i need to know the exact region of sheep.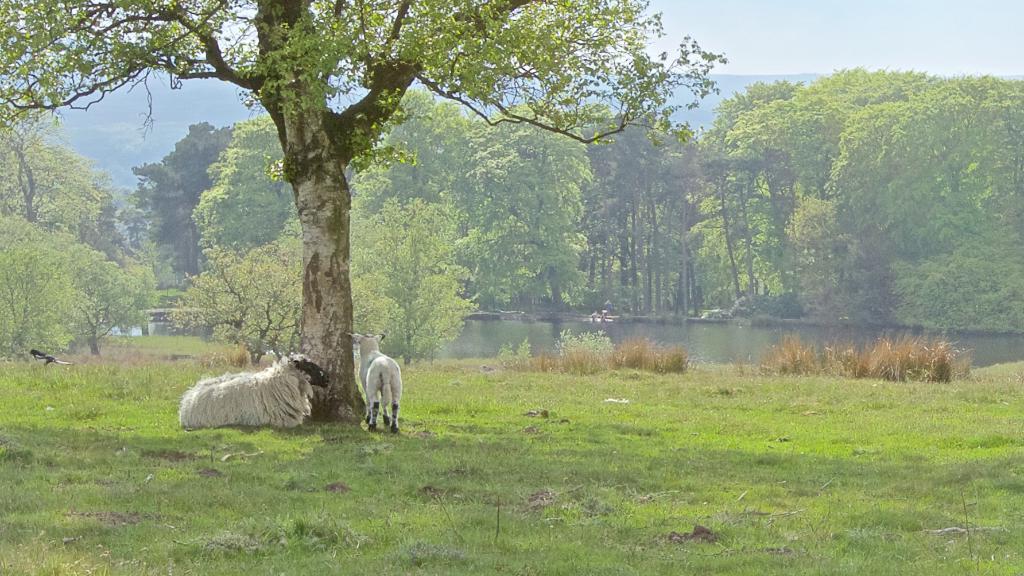
Region: {"x1": 346, "y1": 329, "x2": 401, "y2": 436}.
